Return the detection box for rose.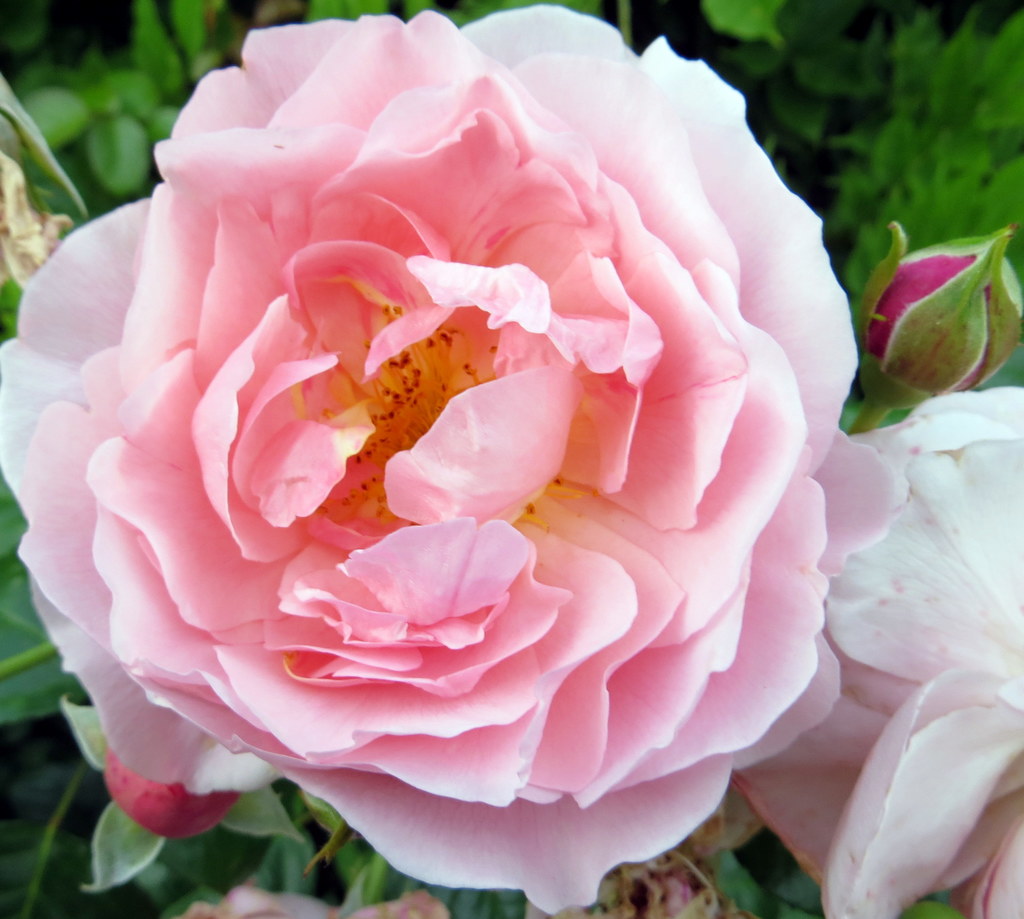
crop(0, 1, 908, 918).
